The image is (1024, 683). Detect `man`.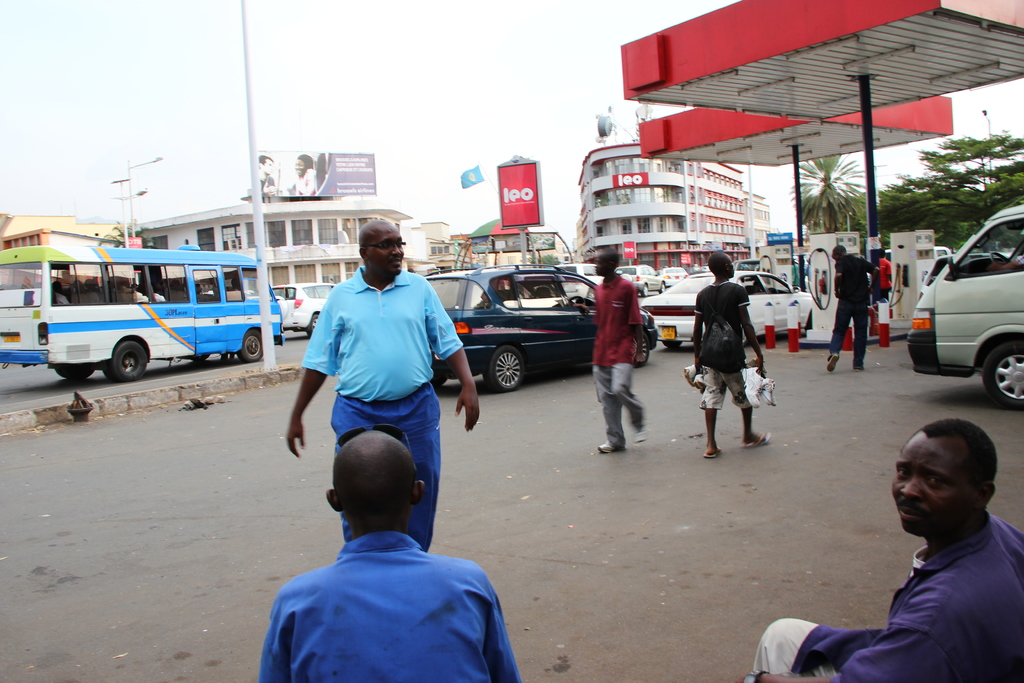
Detection: (left=784, top=416, right=1023, bottom=677).
